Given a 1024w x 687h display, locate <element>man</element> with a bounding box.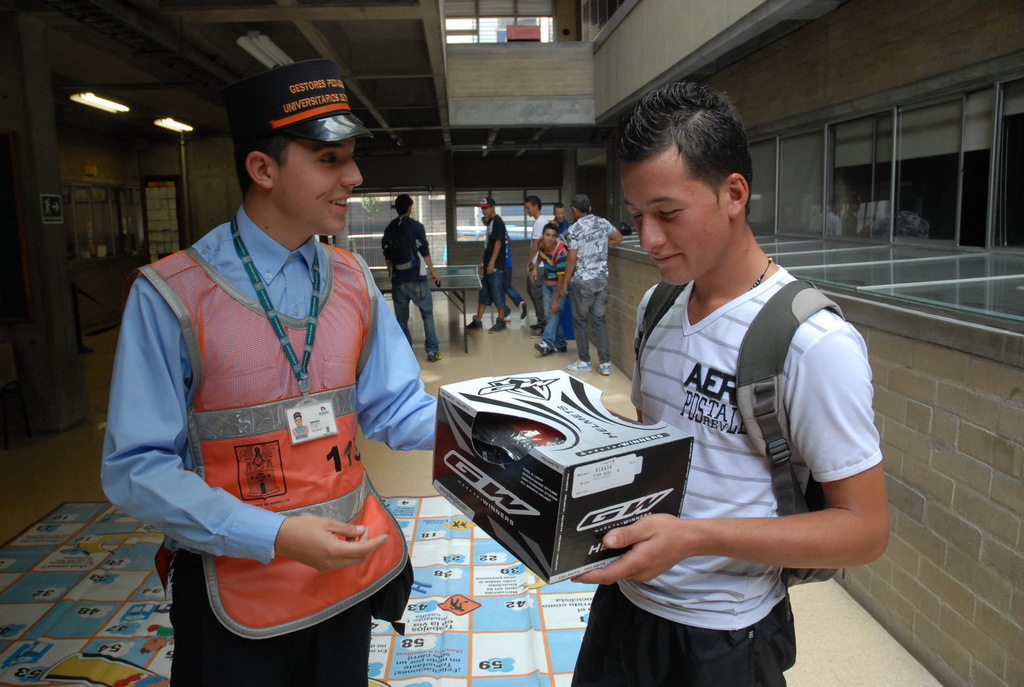
Located: (533, 194, 542, 241).
